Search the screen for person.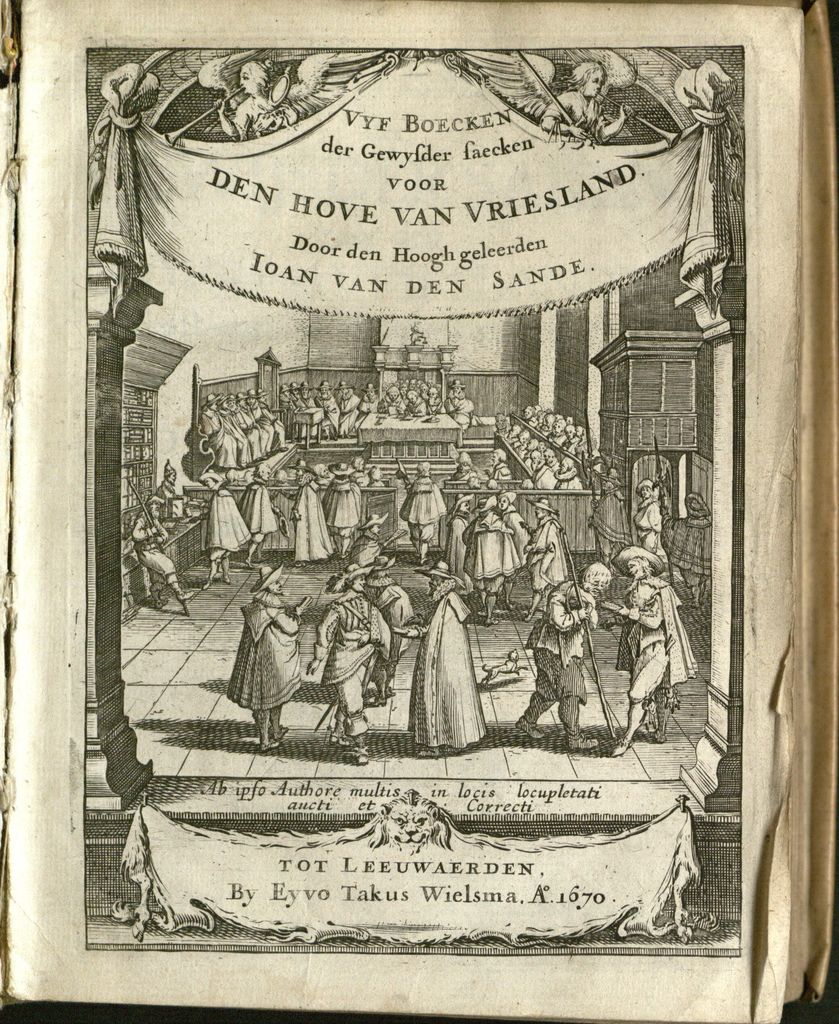
Found at bbox=(533, 564, 598, 741).
